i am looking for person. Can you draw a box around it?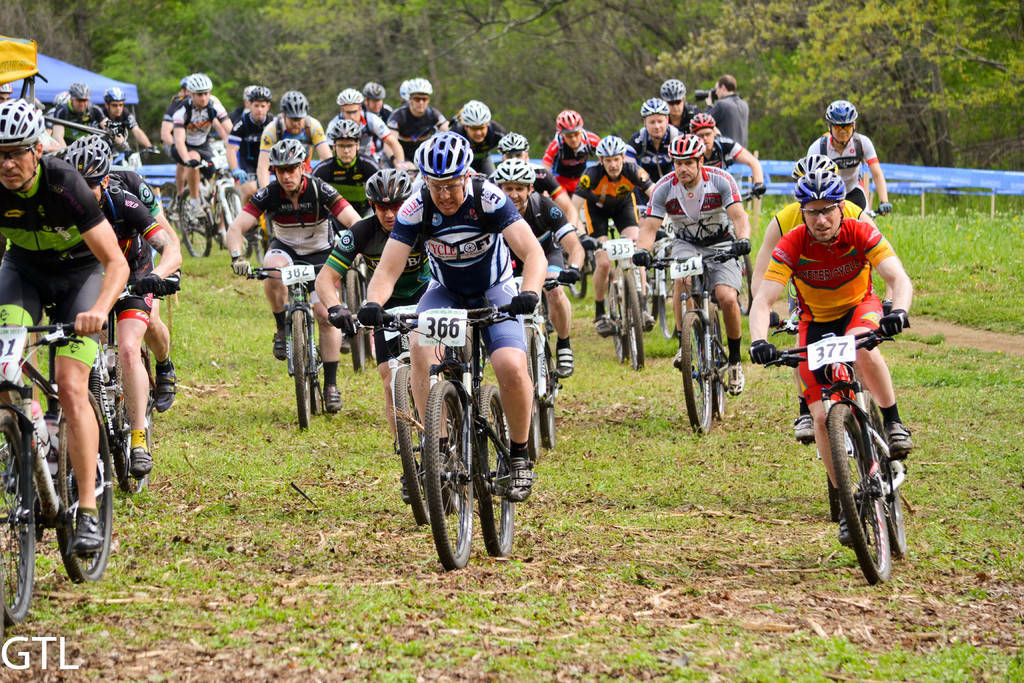
Sure, the bounding box is crop(568, 129, 657, 336).
